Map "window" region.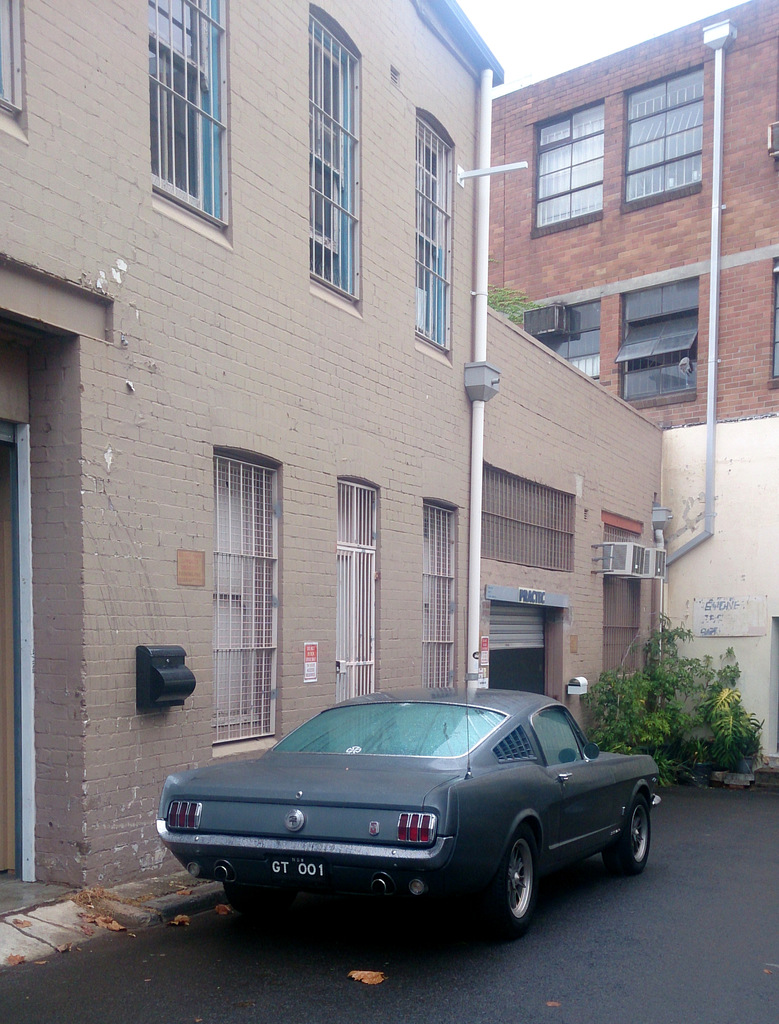
Mapped to [311, 11, 358, 298].
